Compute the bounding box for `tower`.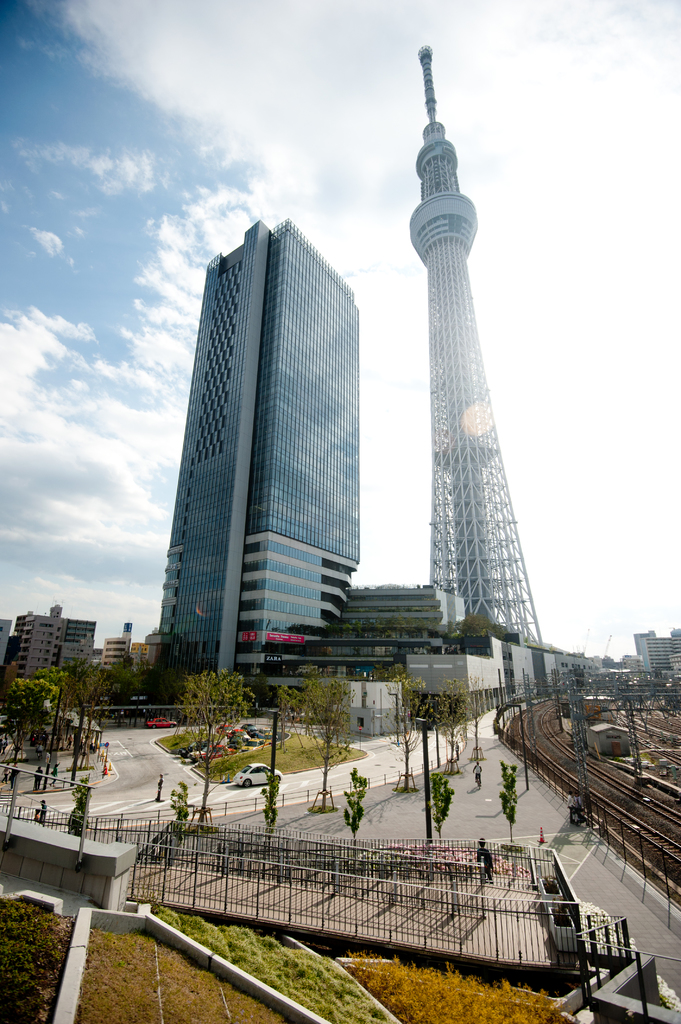
x1=380, y1=46, x2=559, y2=671.
